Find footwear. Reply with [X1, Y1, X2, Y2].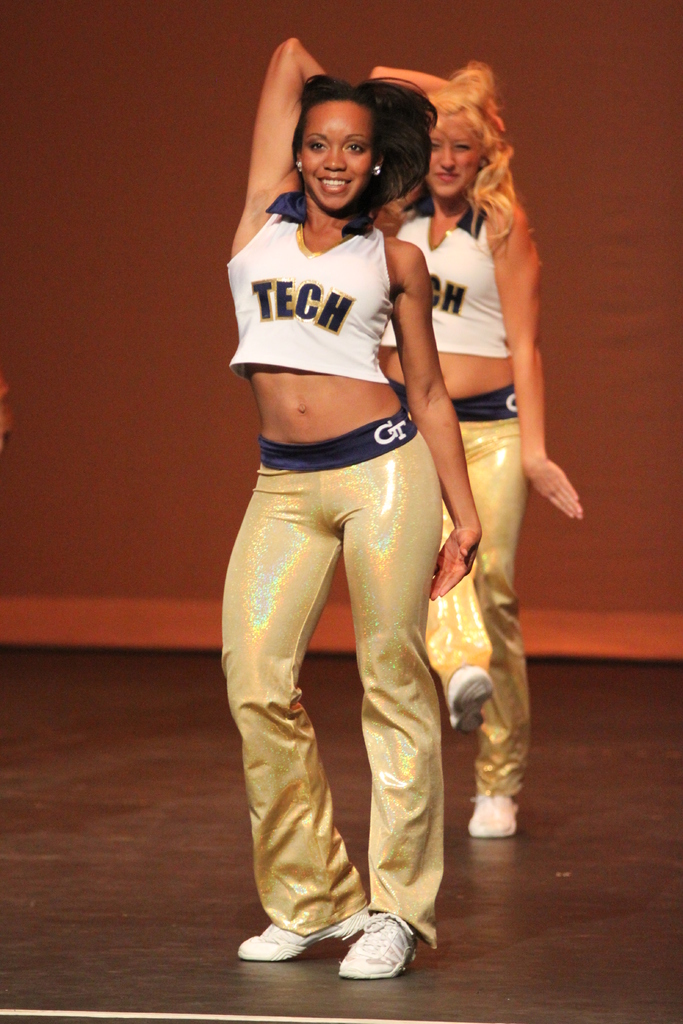
[335, 904, 409, 979].
